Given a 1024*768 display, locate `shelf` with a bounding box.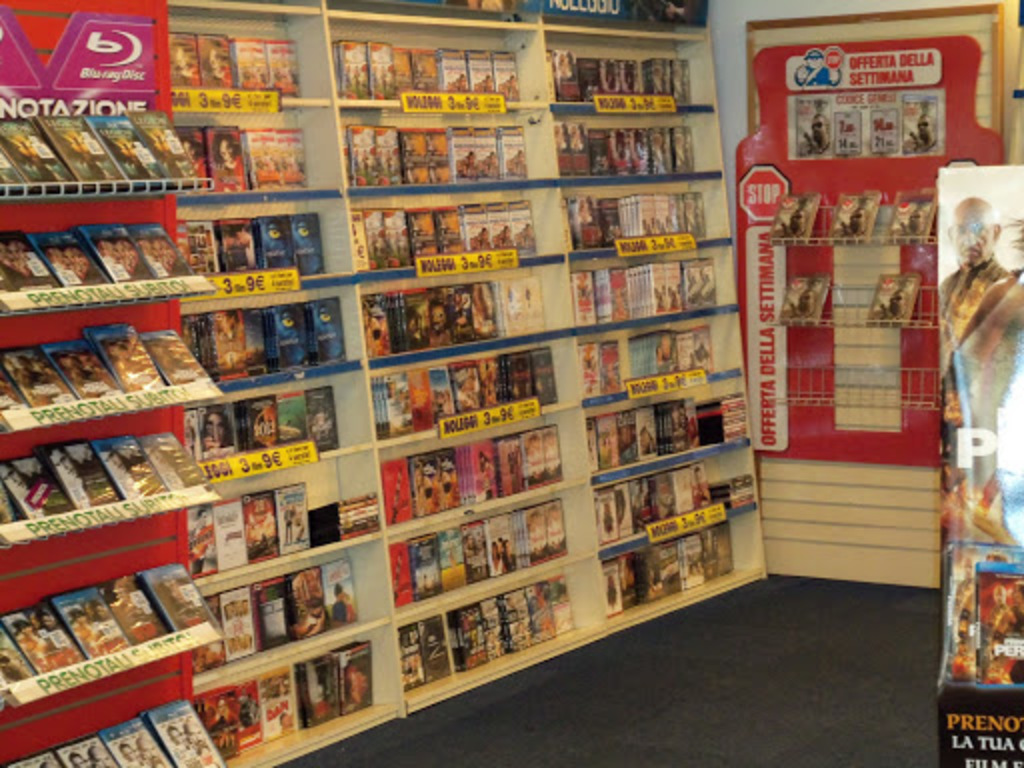
Located: pyautogui.locateOnScreen(540, 12, 742, 106).
